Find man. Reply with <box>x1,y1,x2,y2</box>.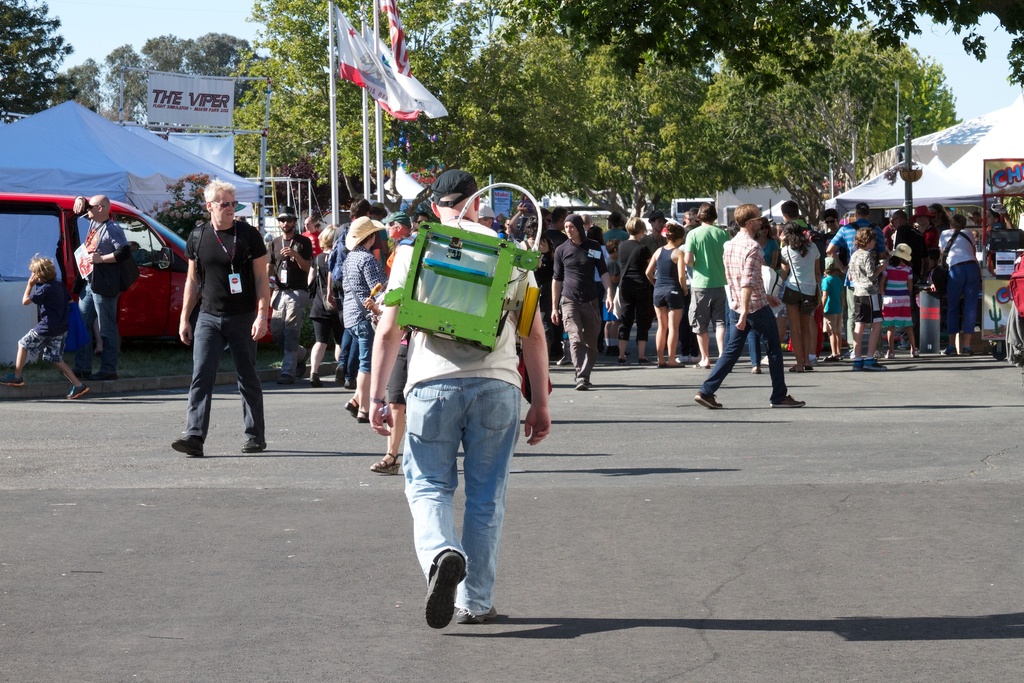
<box>776,199,812,248</box>.
